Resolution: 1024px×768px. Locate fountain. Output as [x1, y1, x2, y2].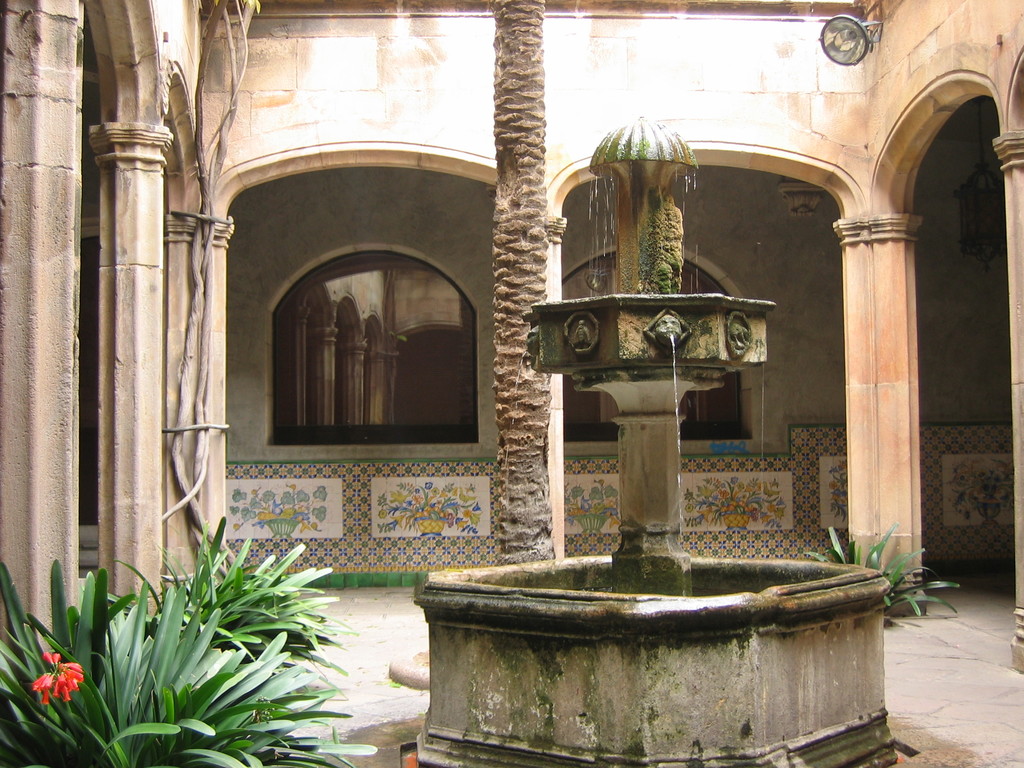
[332, 67, 932, 767].
